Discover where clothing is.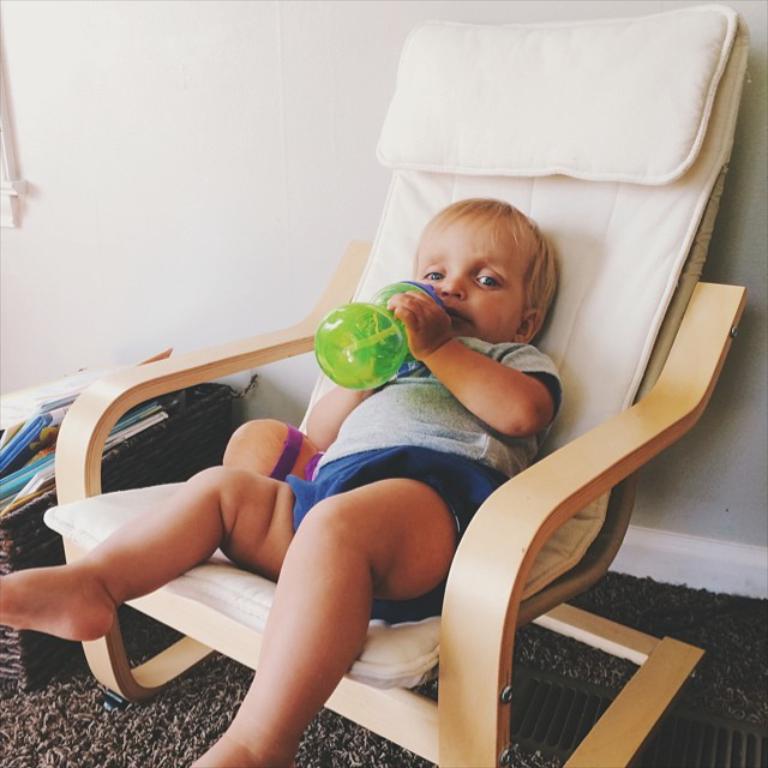
Discovered at box=[270, 329, 568, 614].
